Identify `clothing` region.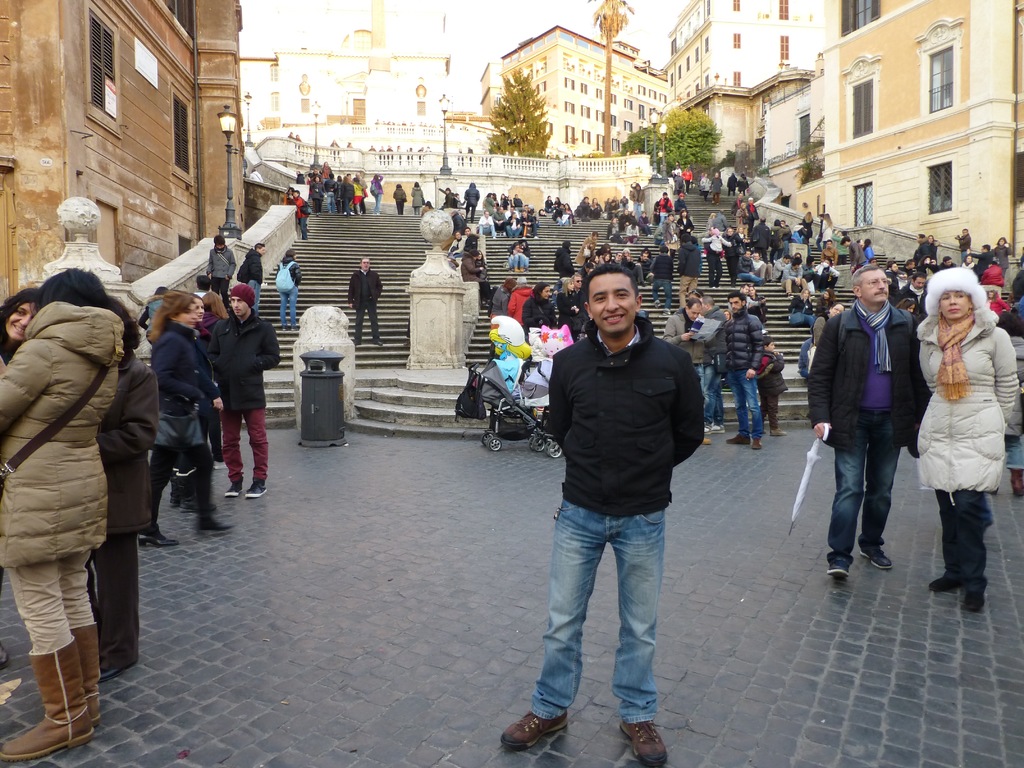
Region: 804, 262, 819, 287.
